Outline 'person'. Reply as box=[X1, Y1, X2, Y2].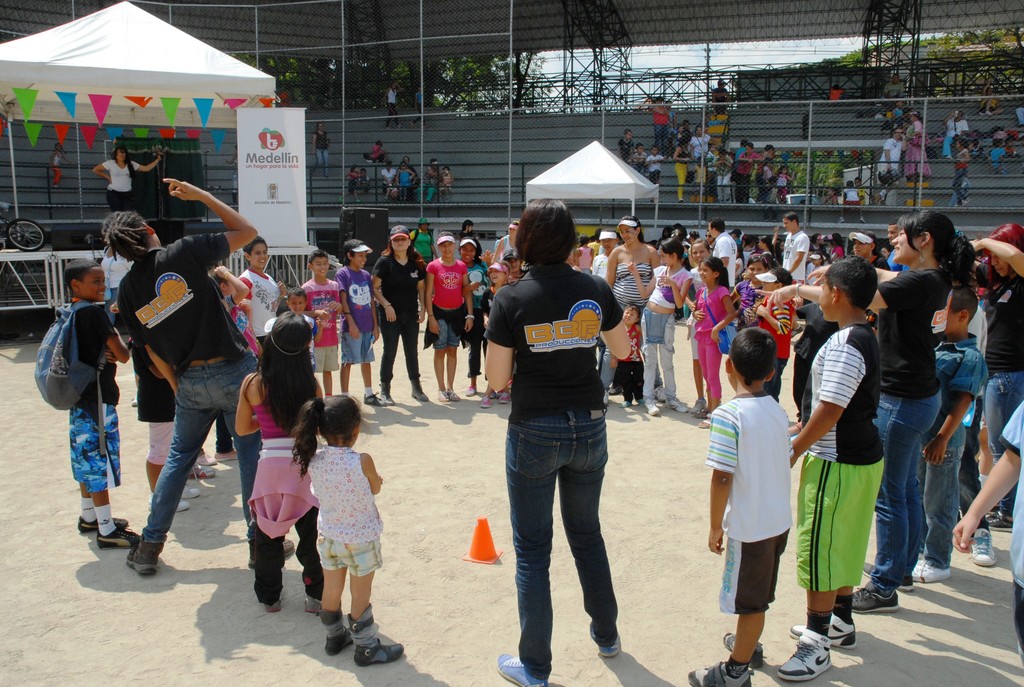
box=[975, 219, 1023, 439].
